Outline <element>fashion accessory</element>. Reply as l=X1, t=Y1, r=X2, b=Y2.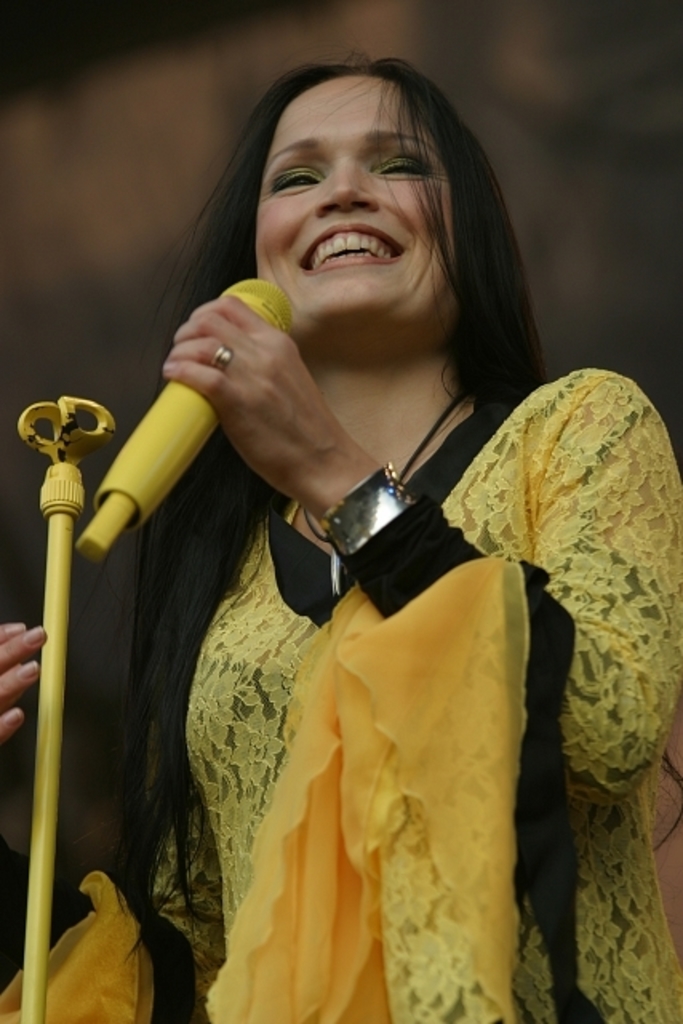
l=206, t=339, r=232, b=368.
